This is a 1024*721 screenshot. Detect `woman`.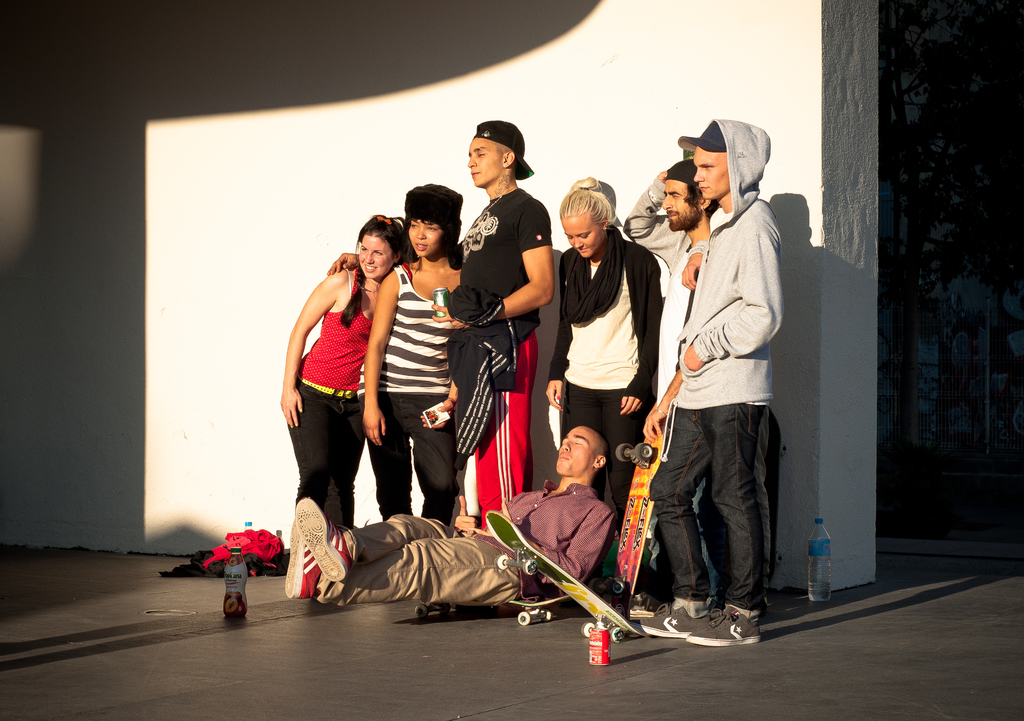
{"left": 289, "top": 219, "right": 396, "bottom": 531}.
